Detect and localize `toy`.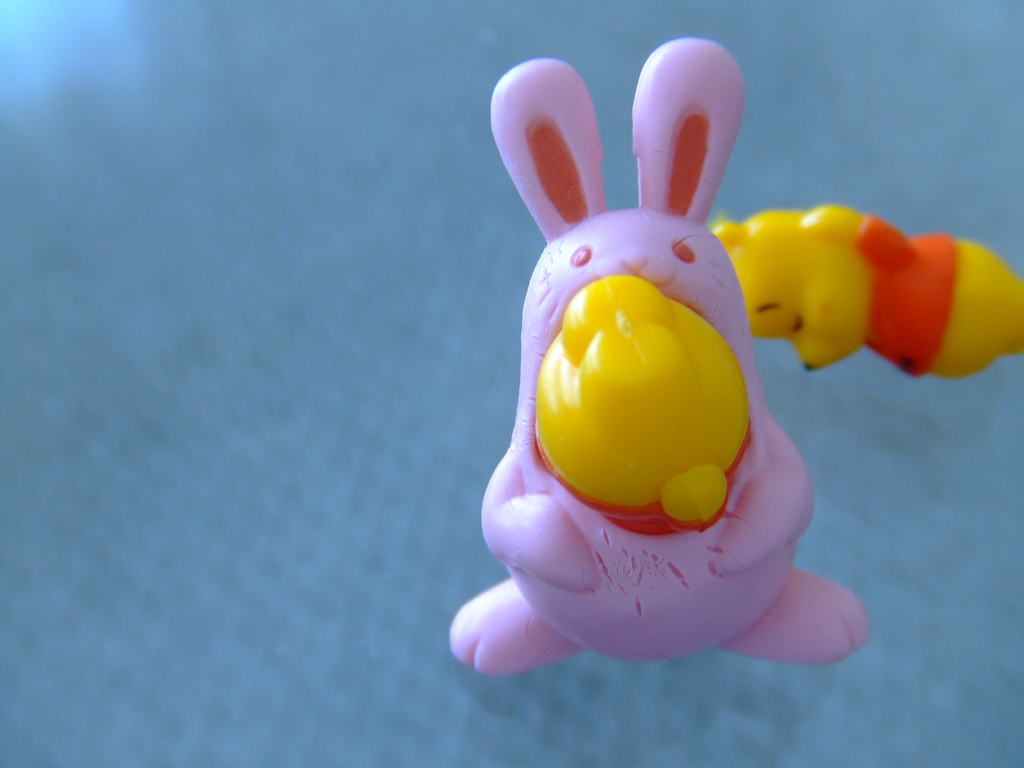
Localized at (x1=710, y1=200, x2=1023, y2=379).
